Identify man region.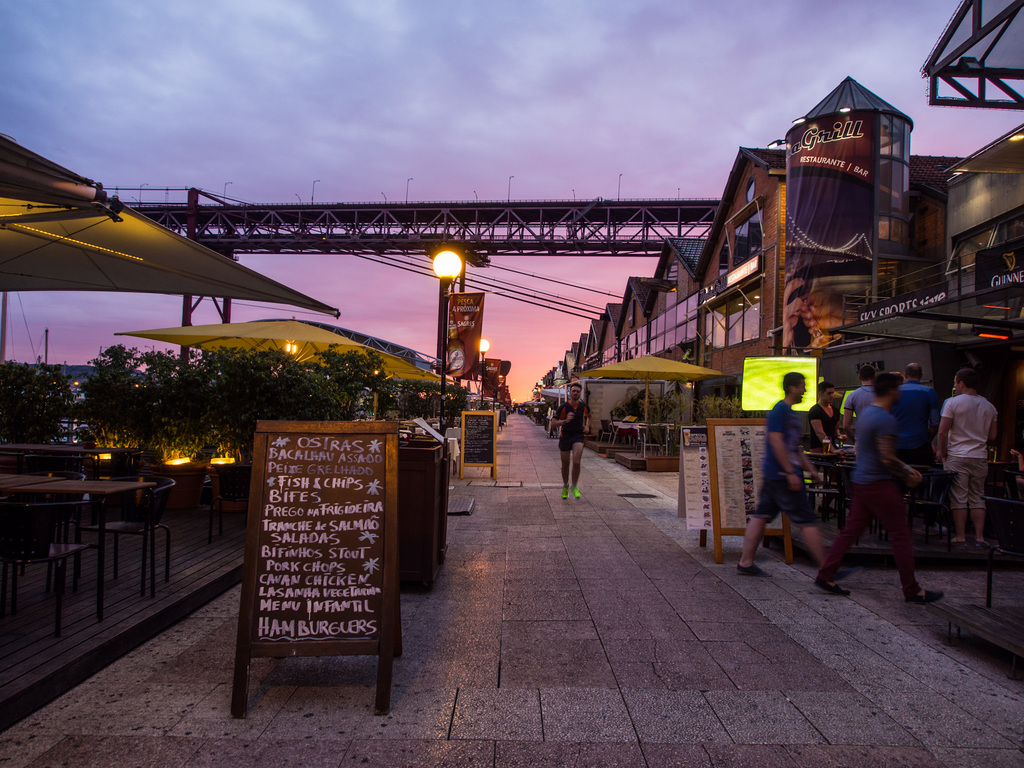
Region: 811 368 951 604.
